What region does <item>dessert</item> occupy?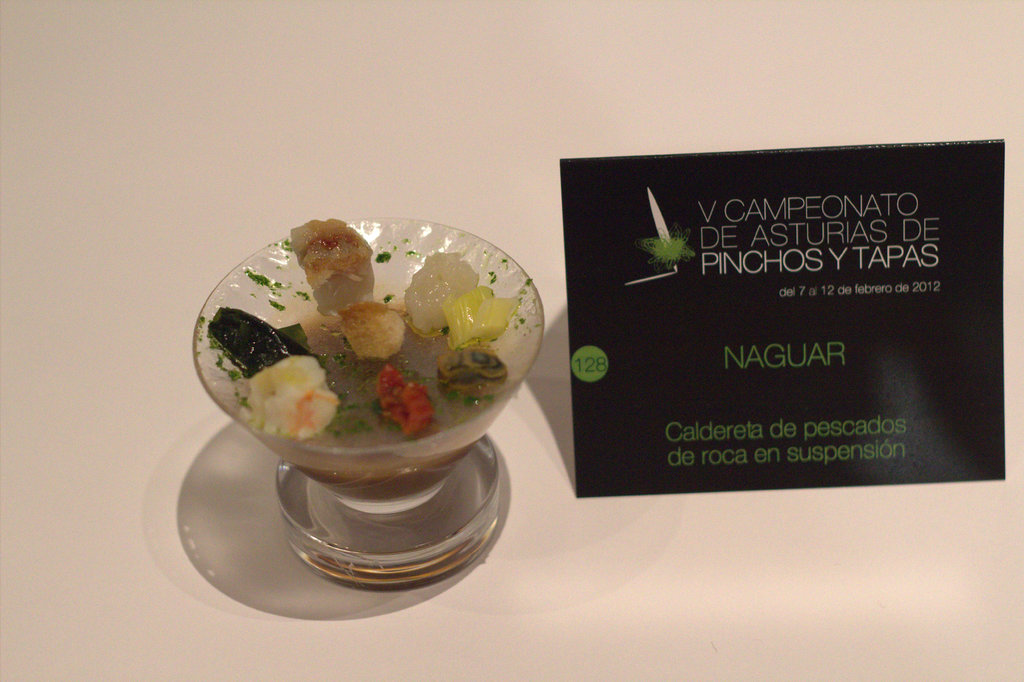
BBox(180, 246, 554, 592).
